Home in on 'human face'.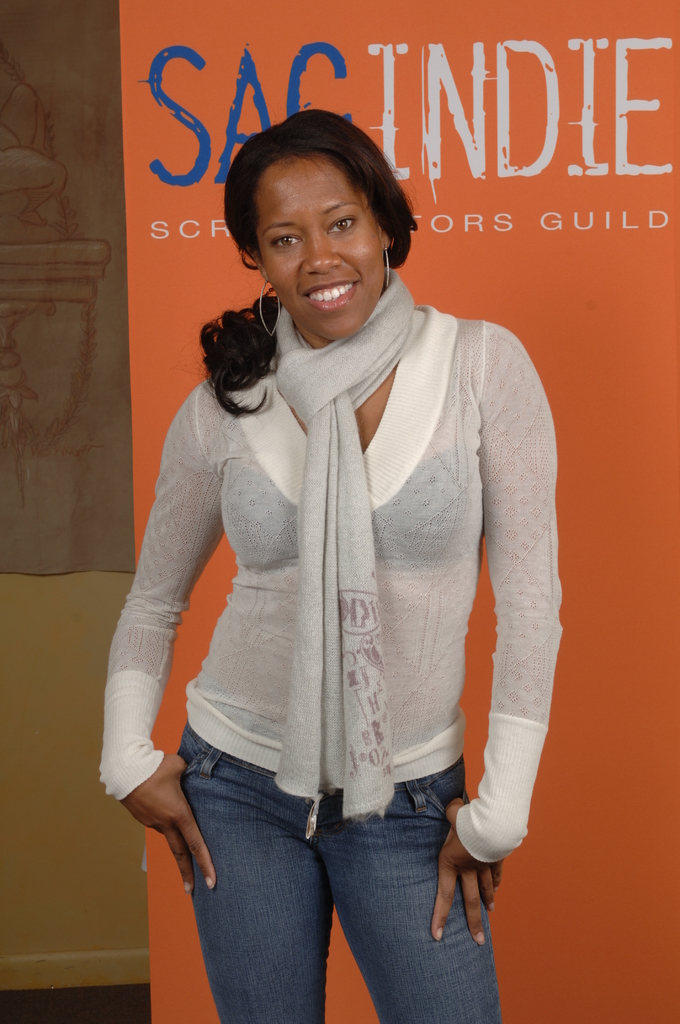
Homed in at [x1=255, y1=151, x2=375, y2=339].
